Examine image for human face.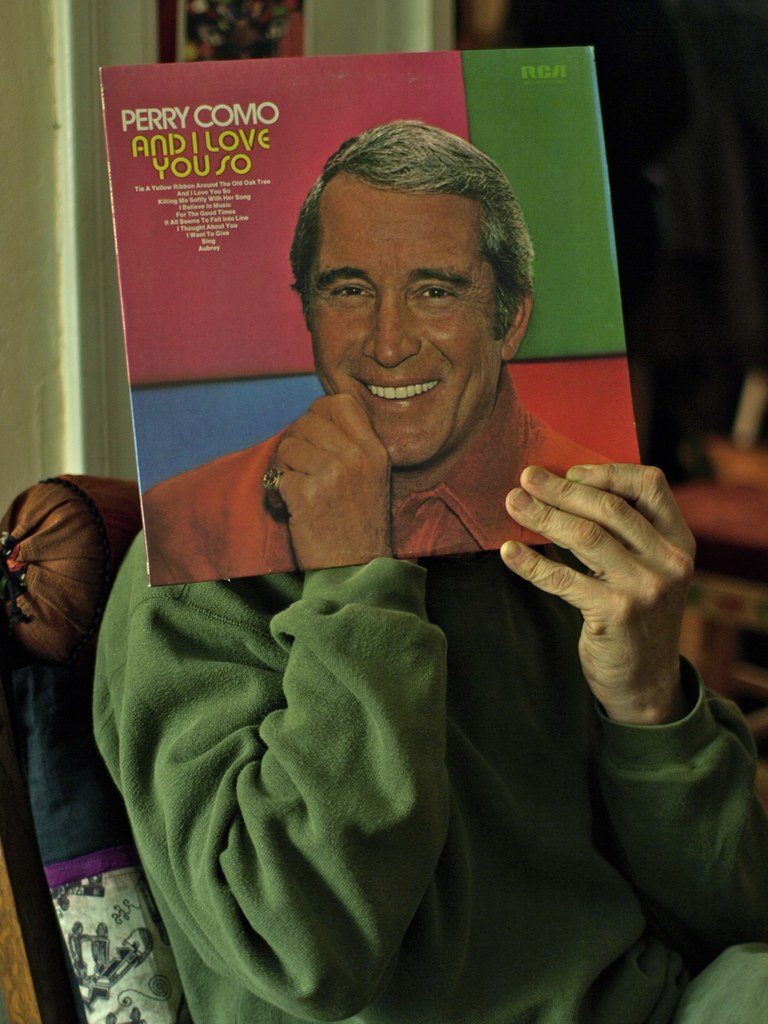
Examination result: Rect(314, 176, 498, 468).
